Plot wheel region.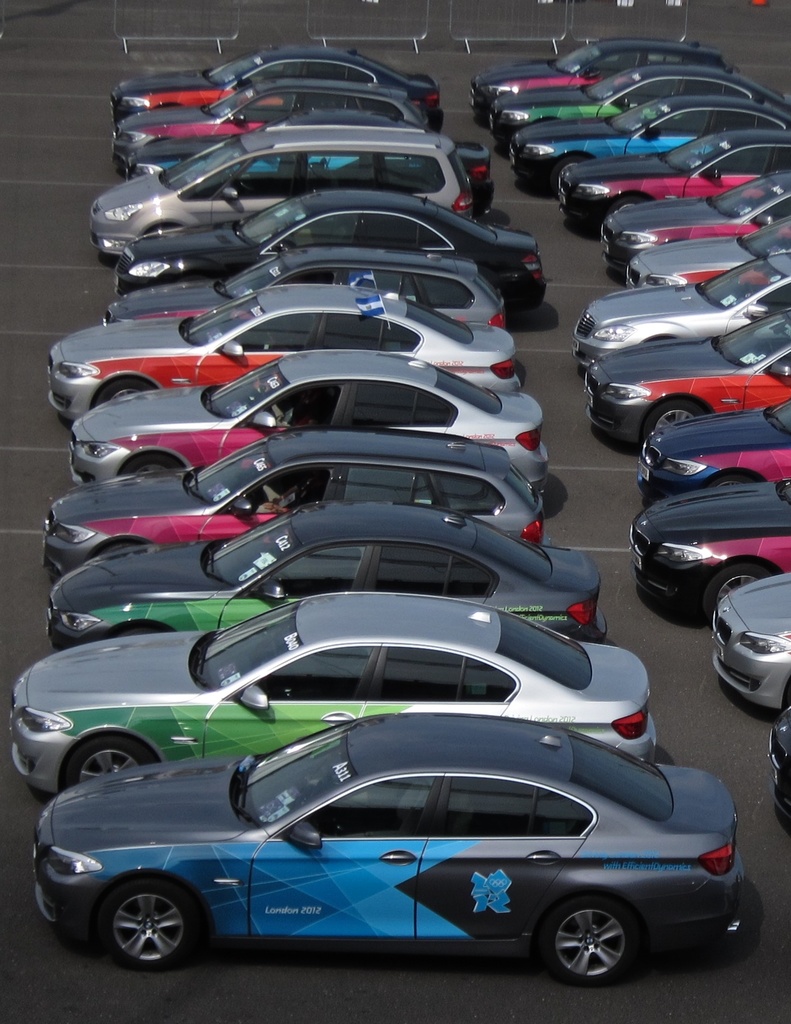
Plotted at [68,737,154,789].
